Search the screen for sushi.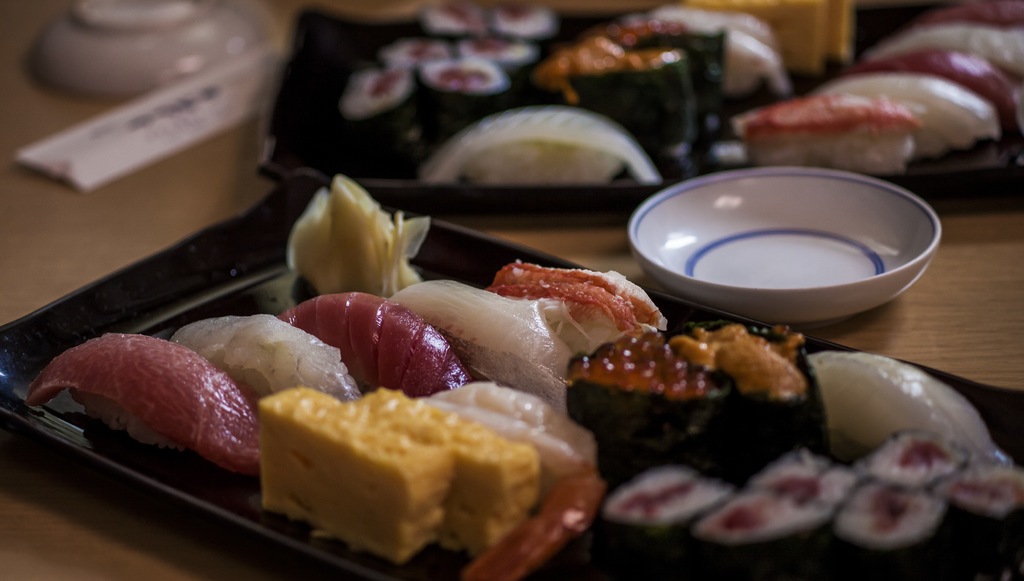
Found at [589, 466, 724, 578].
